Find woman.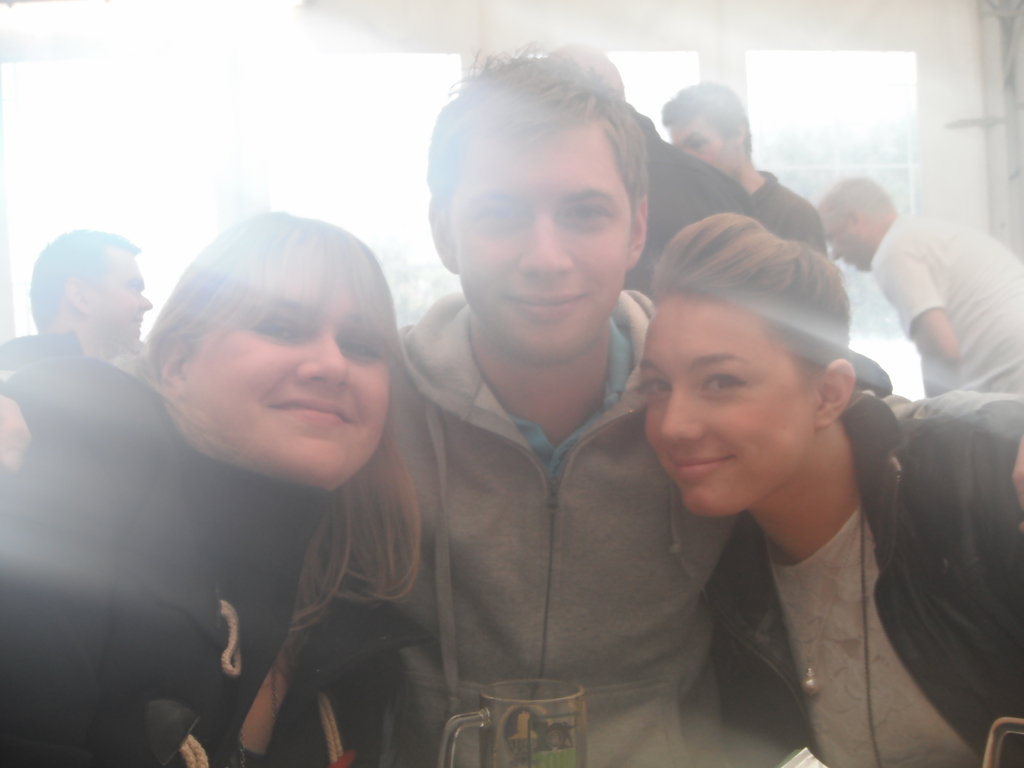
region(47, 218, 500, 757).
